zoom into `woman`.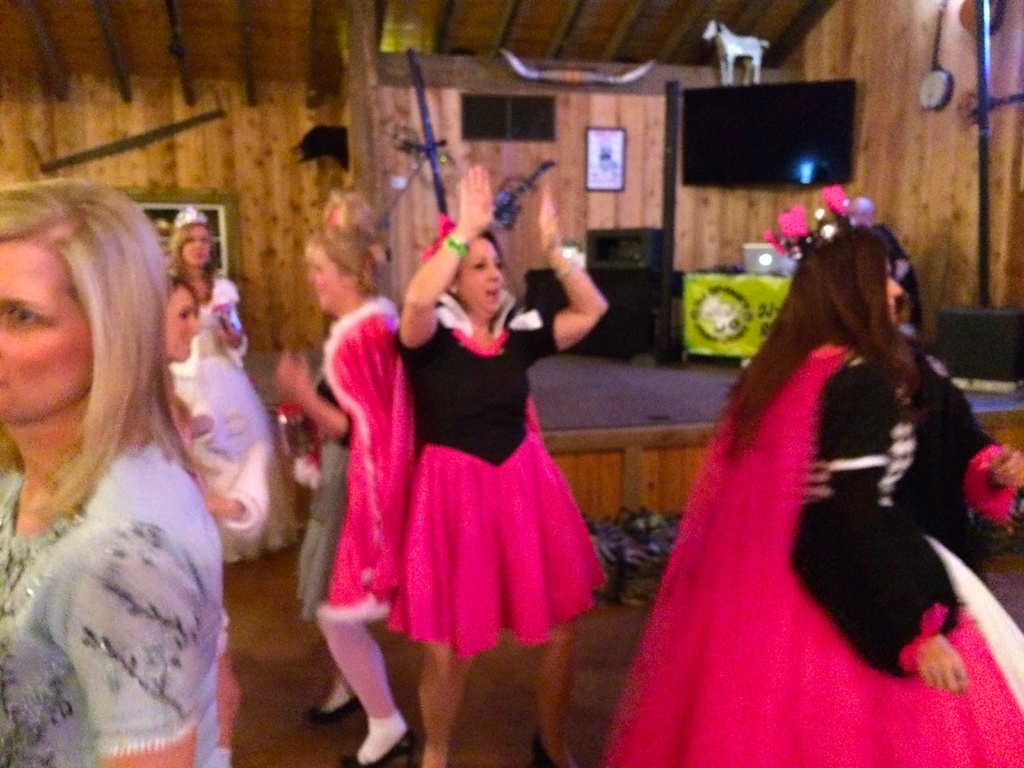
Zoom target: box(391, 164, 611, 767).
